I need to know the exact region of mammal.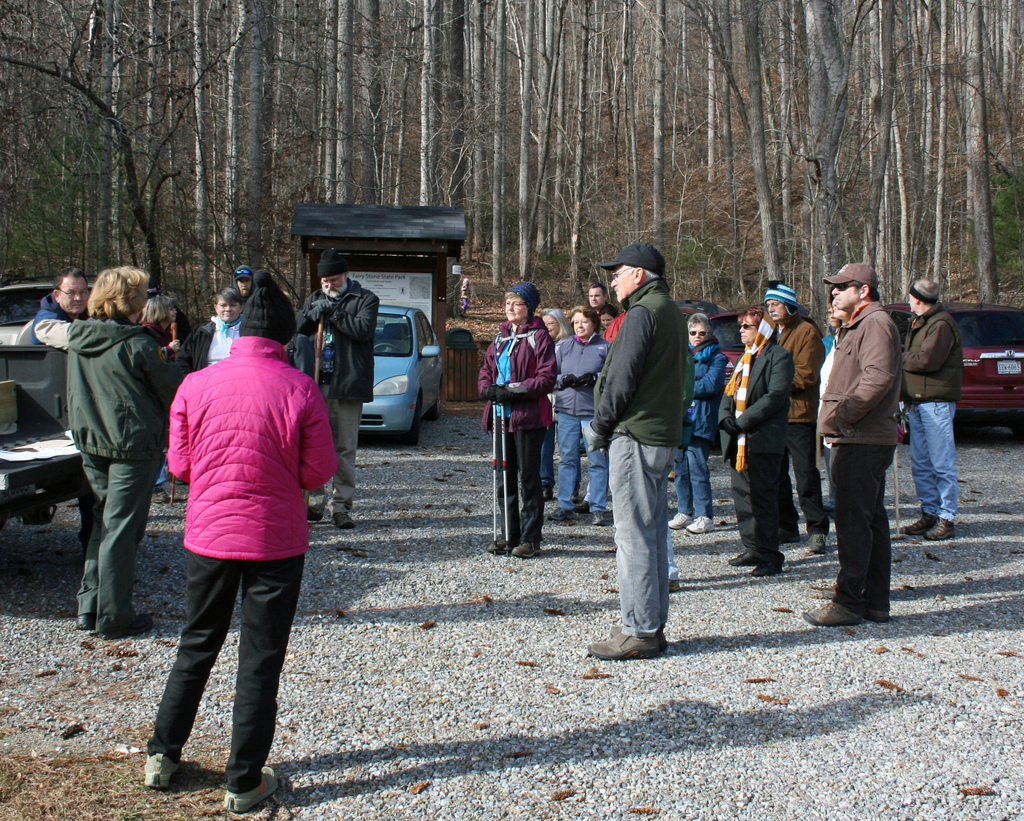
Region: {"left": 773, "top": 283, "right": 827, "bottom": 551}.
